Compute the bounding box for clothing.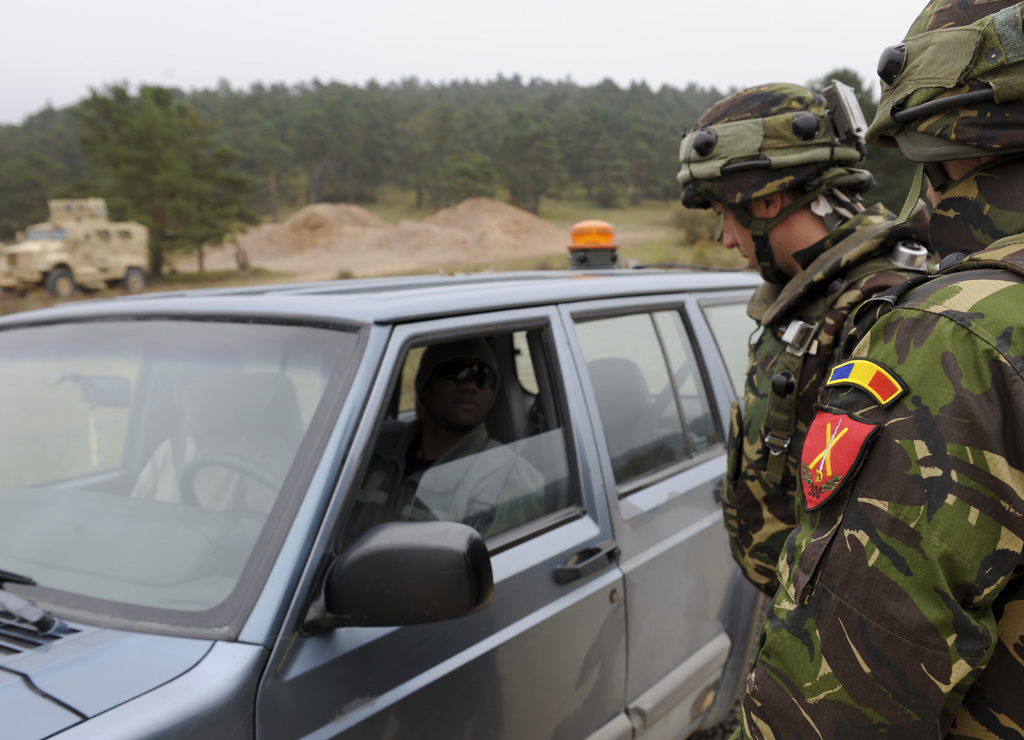
bbox=(330, 421, 548, 567).
